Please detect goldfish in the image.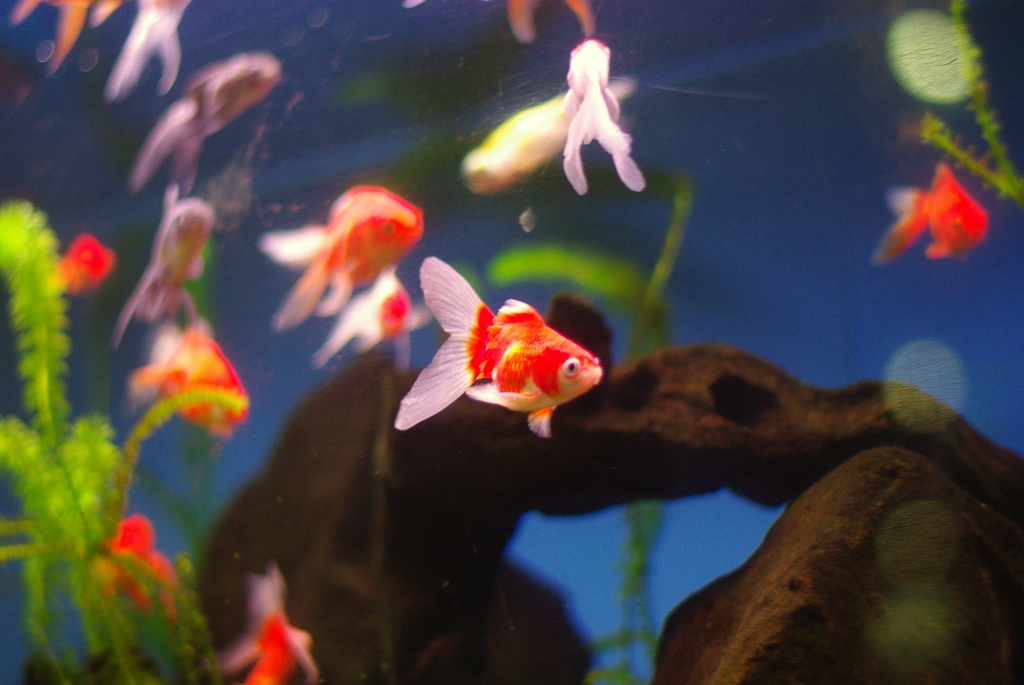
[216, 564, 319, 684].
